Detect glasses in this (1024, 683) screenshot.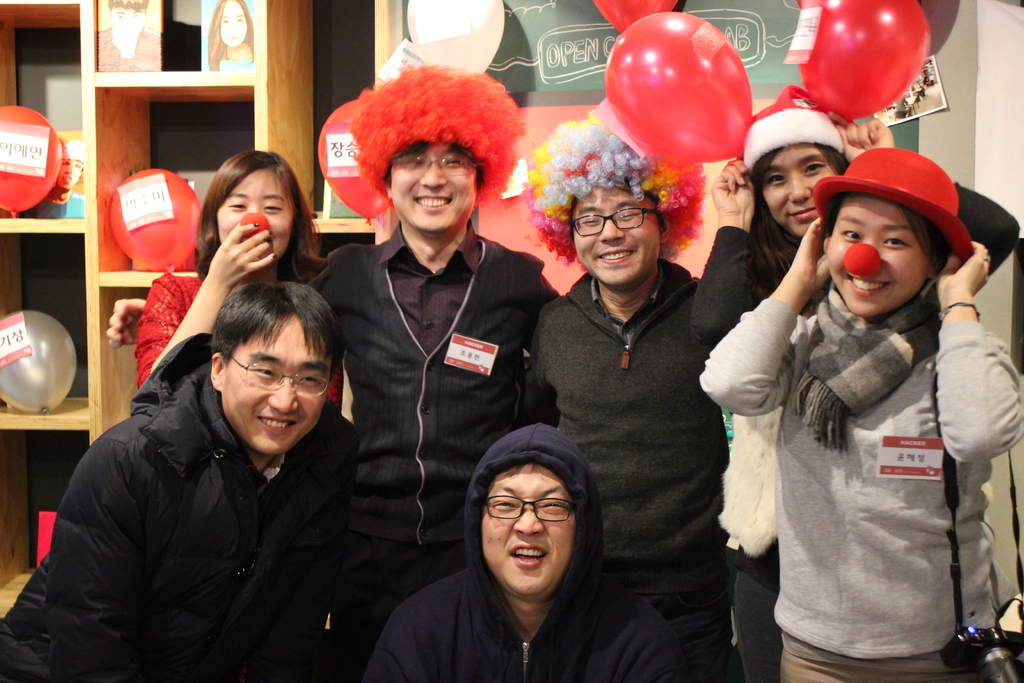
Detection: x1=483, y1=496, x2=575, y2=521.
